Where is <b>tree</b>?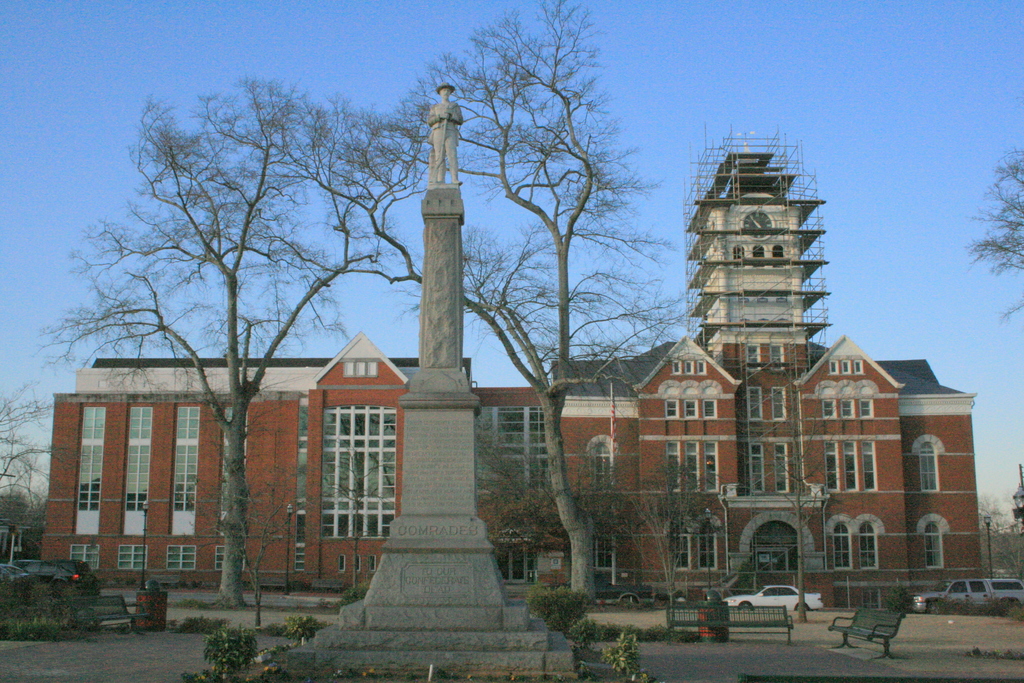
(left=70, top=160, right=416, bottom=602).
